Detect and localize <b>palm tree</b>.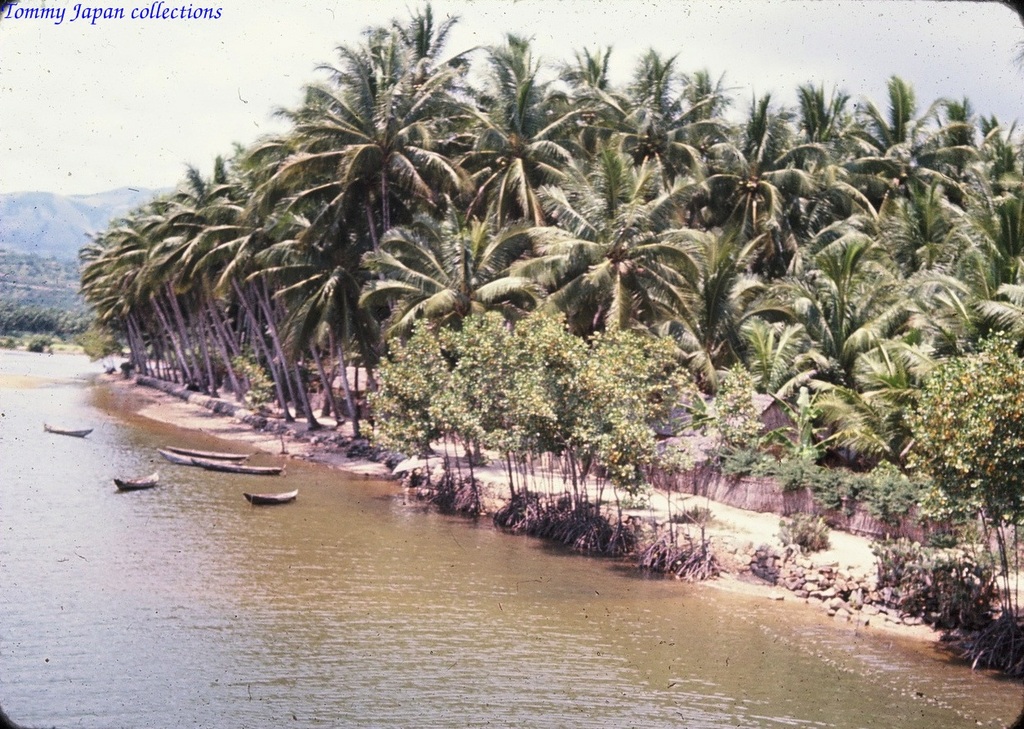
Localized at {"left": 765, "top": 129, "right": 881, "bottom": 239}.
